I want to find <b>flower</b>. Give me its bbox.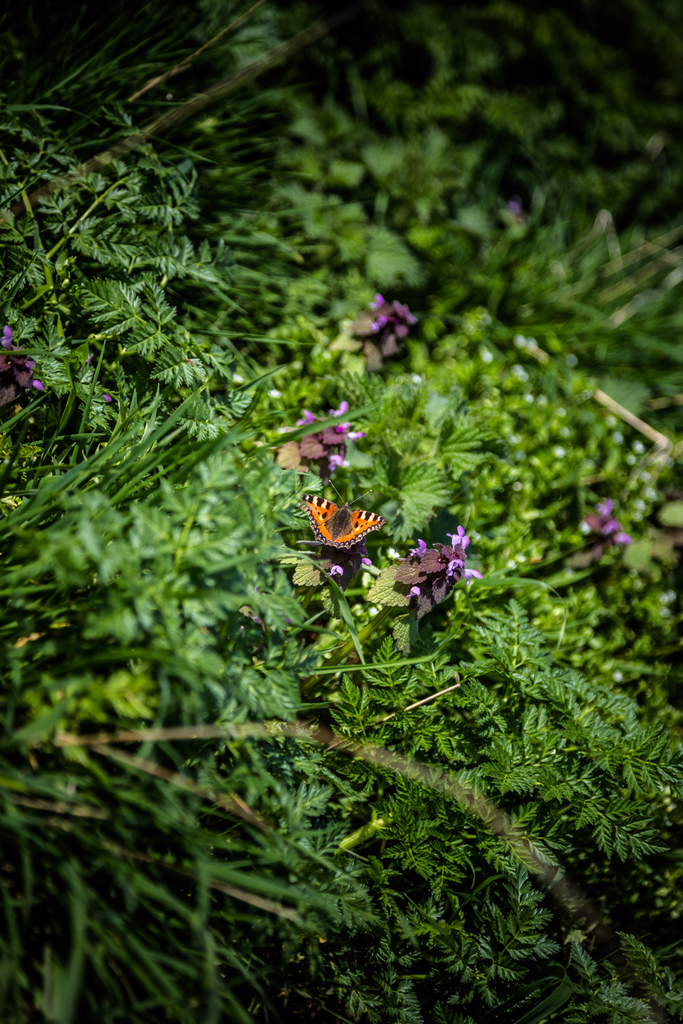
0 315 38 421.
